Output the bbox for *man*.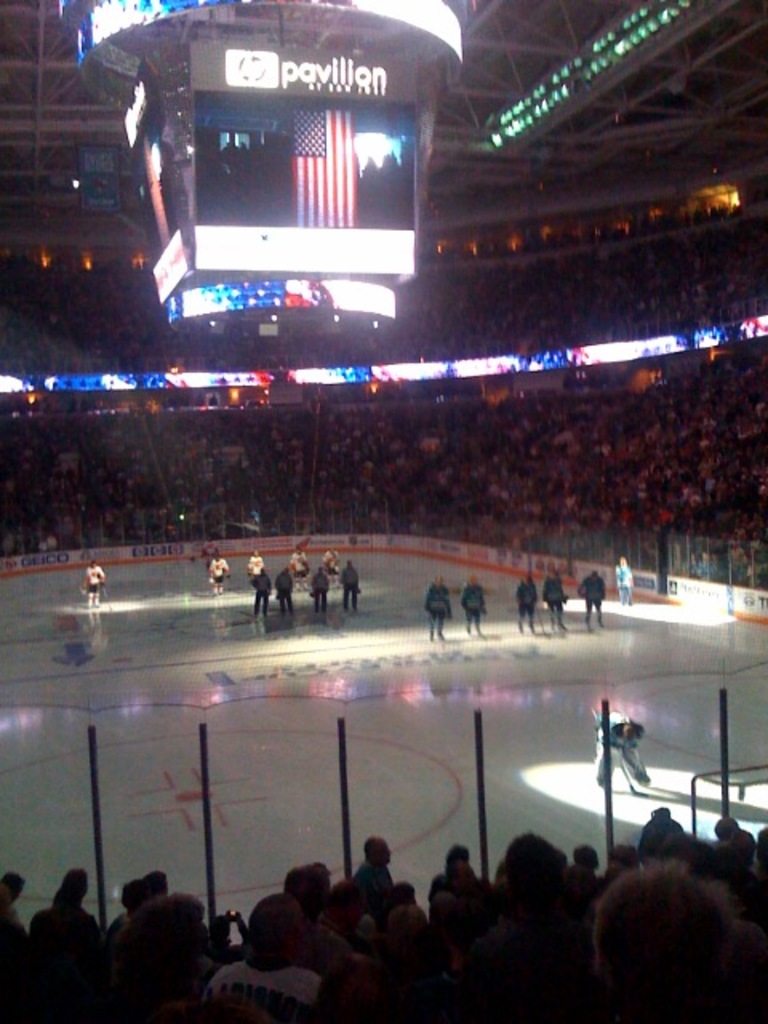
{"left": 430, "top": 573, "right": 450, "bottom": 643}.
